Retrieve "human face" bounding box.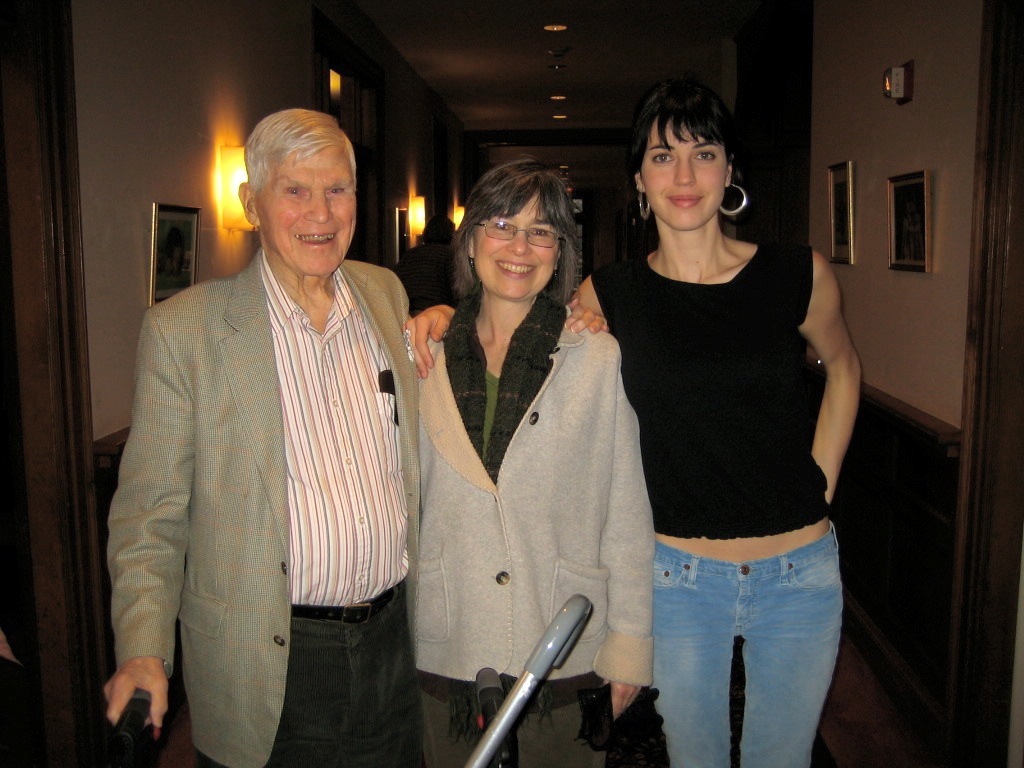
Bounding box: box(642, 120, 727, 230).
